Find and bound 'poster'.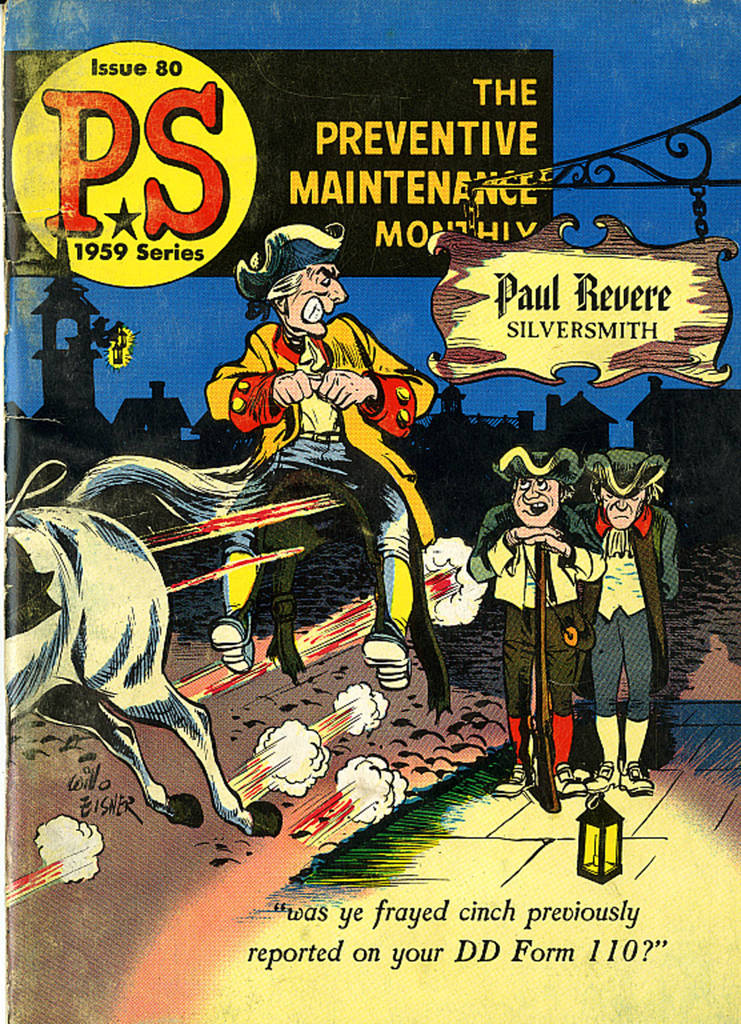
Bound: x1=0, y1=0, x2=740, y2=1023.
